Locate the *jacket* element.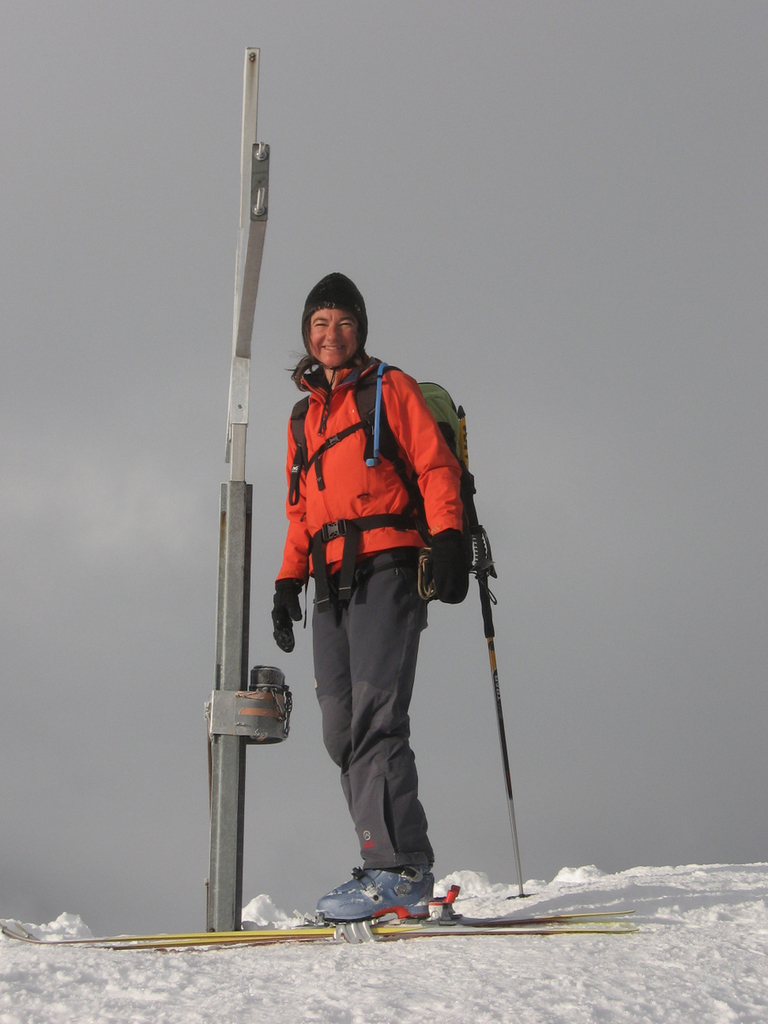
Element bbox: l=255, t=275, r=478, b=626.
